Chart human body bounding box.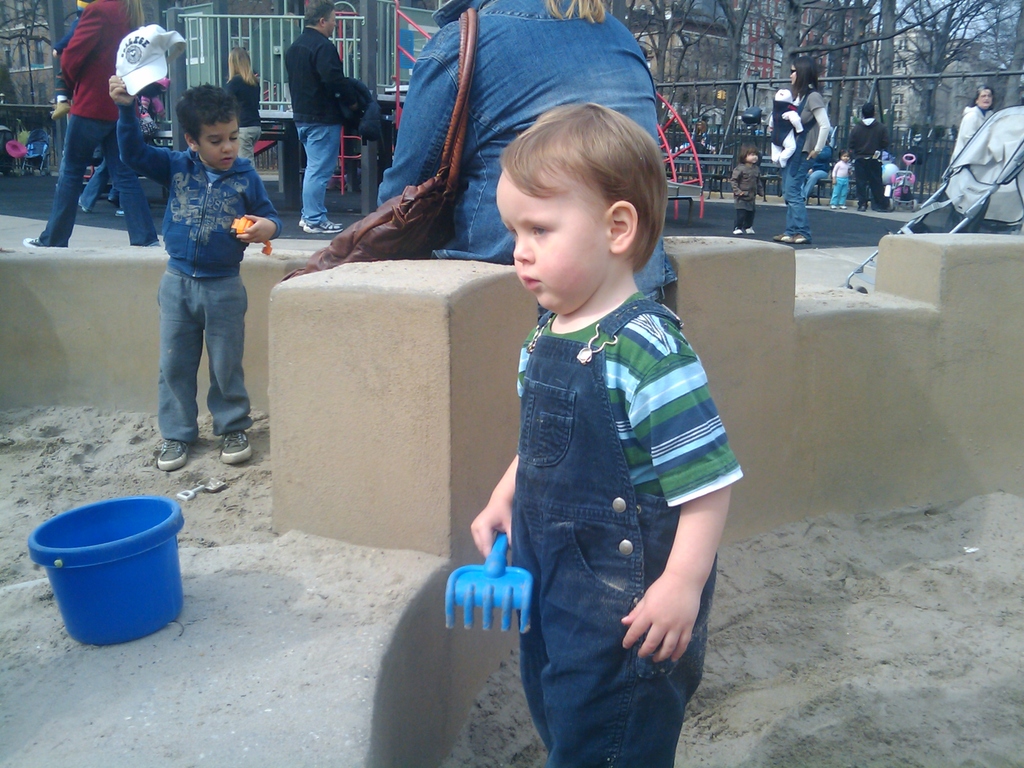
Charted: (left=954, top=104, right=1004, bottom=241).
